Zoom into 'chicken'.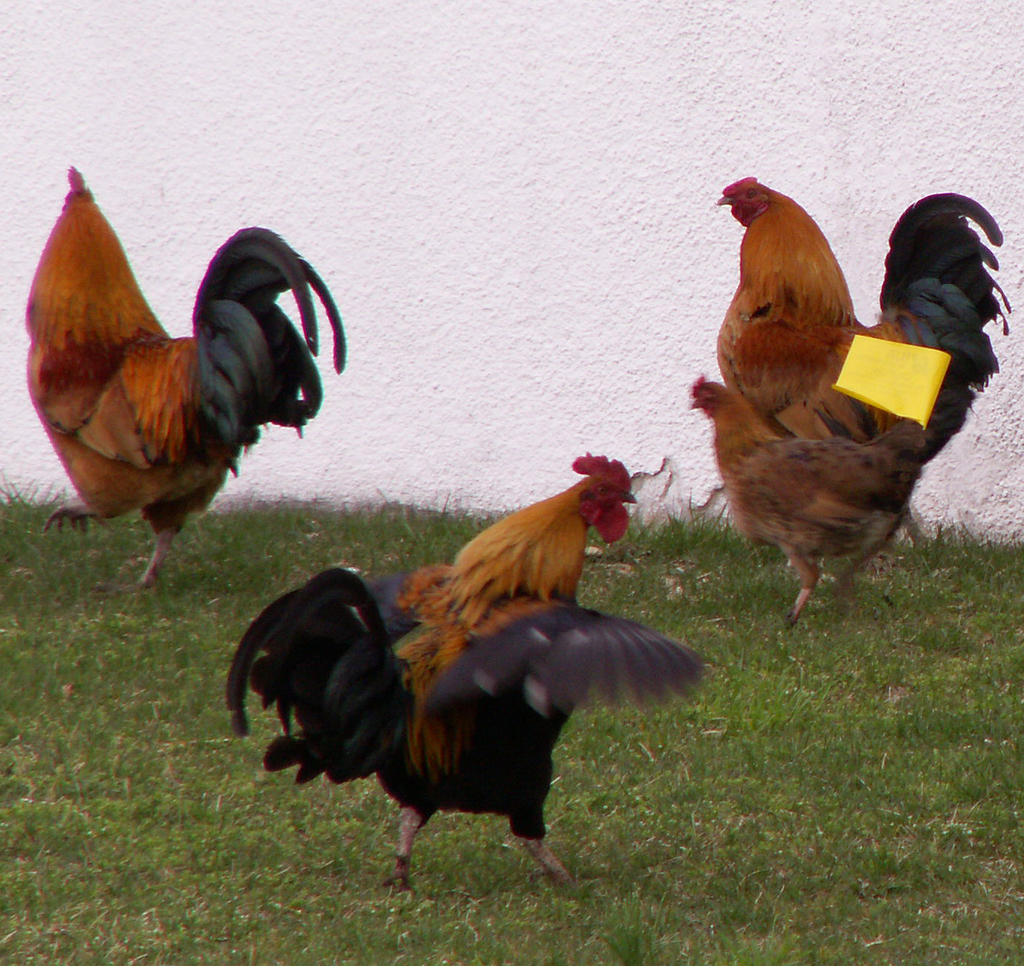
Zoom target: <box>686,368,933,642</box>.
